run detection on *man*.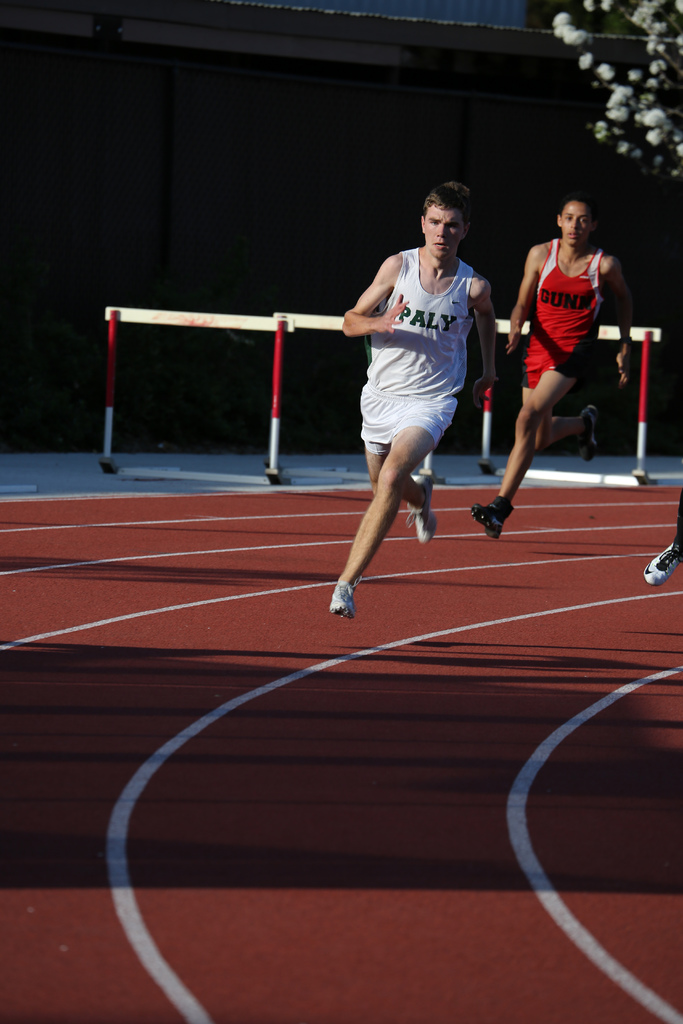
Result: rect(329, 182, 498, 624).
